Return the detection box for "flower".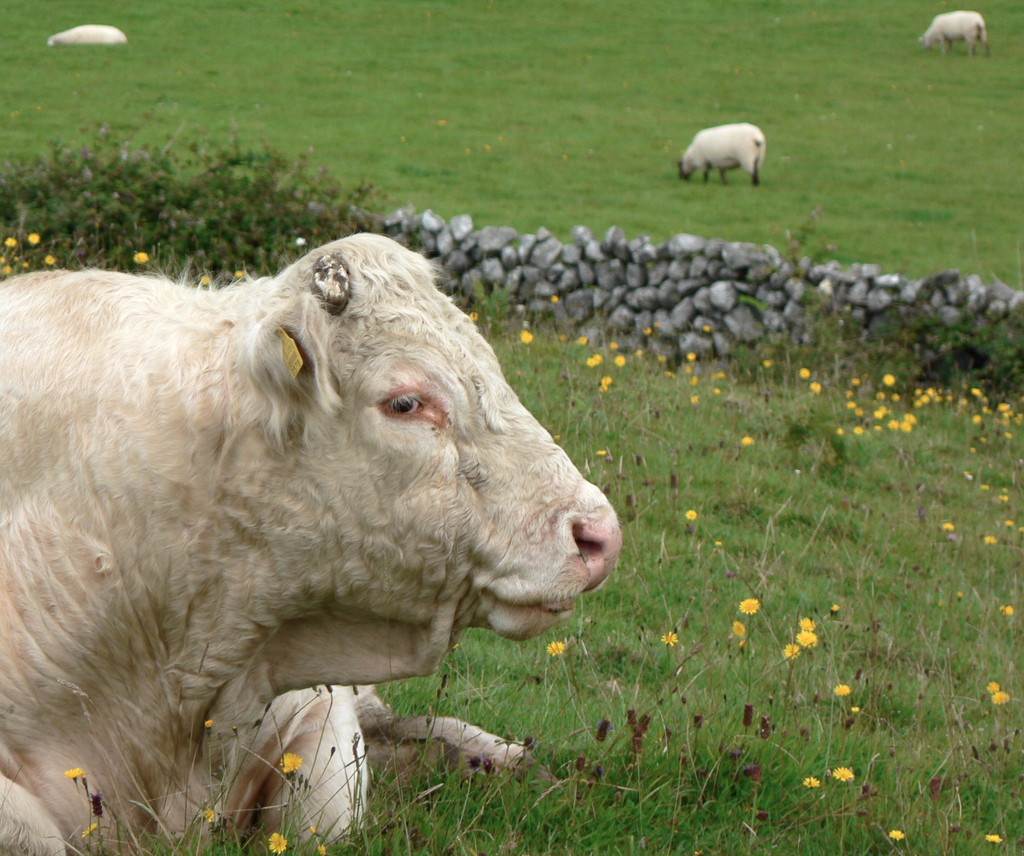
detection(804, 777, 823, 789).
